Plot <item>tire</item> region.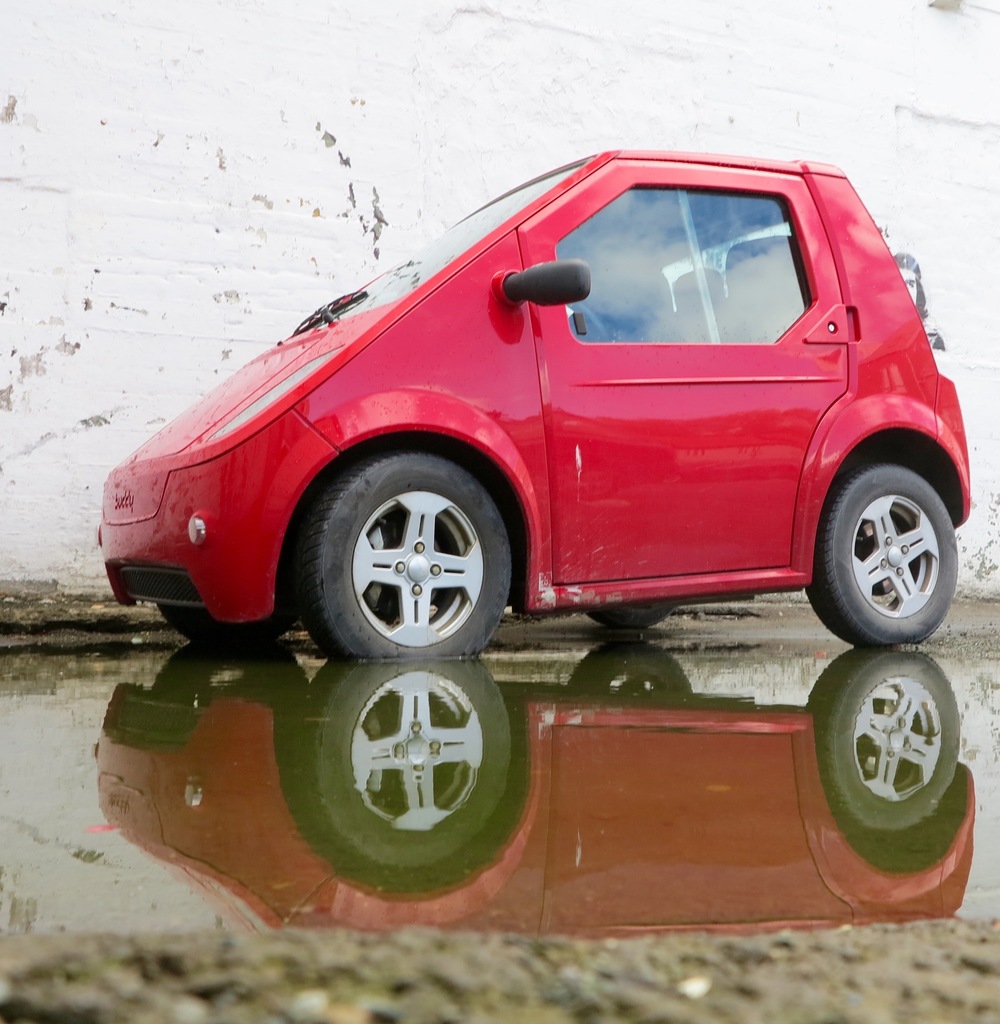
Plotted at 805,461,956,646.
